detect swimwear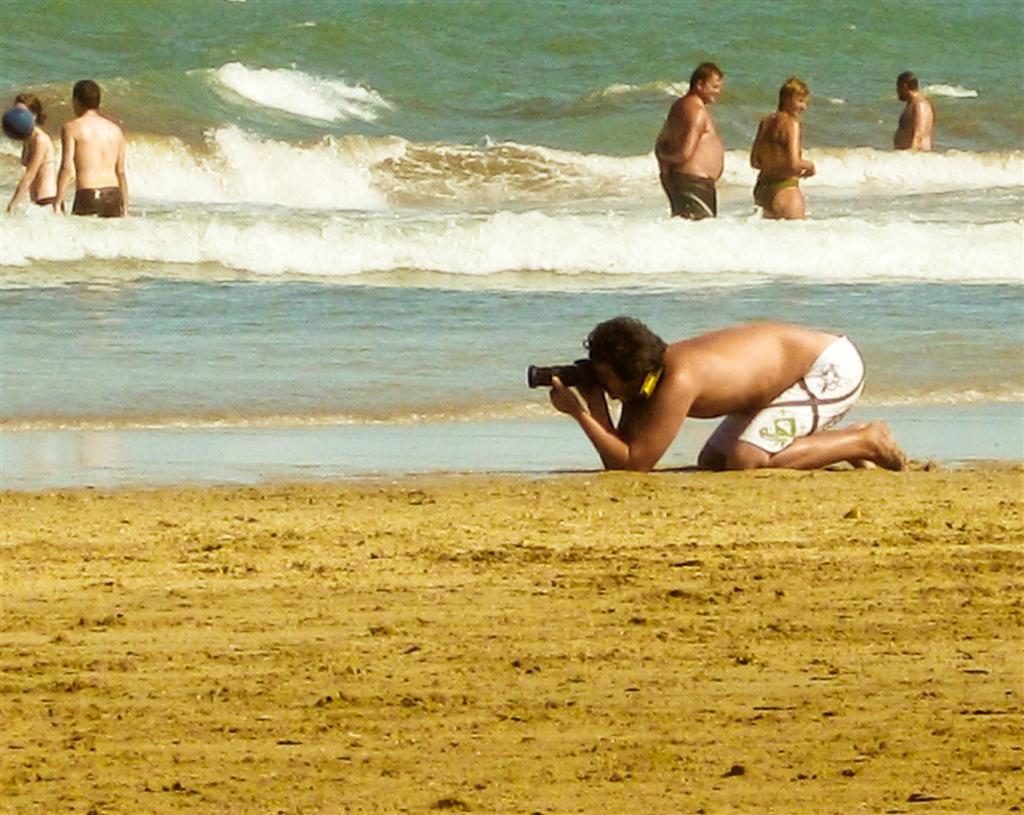
select_region(70, 187, 123, 217)
